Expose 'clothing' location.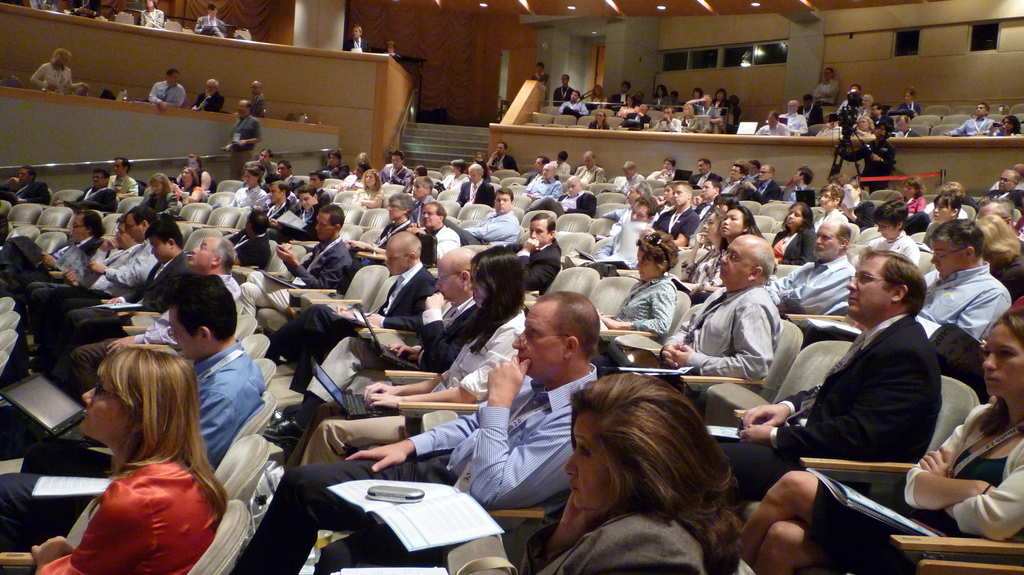
Exposed at {"x1": 310, "y1": 299, "x2": 481, "y2": 423}.
